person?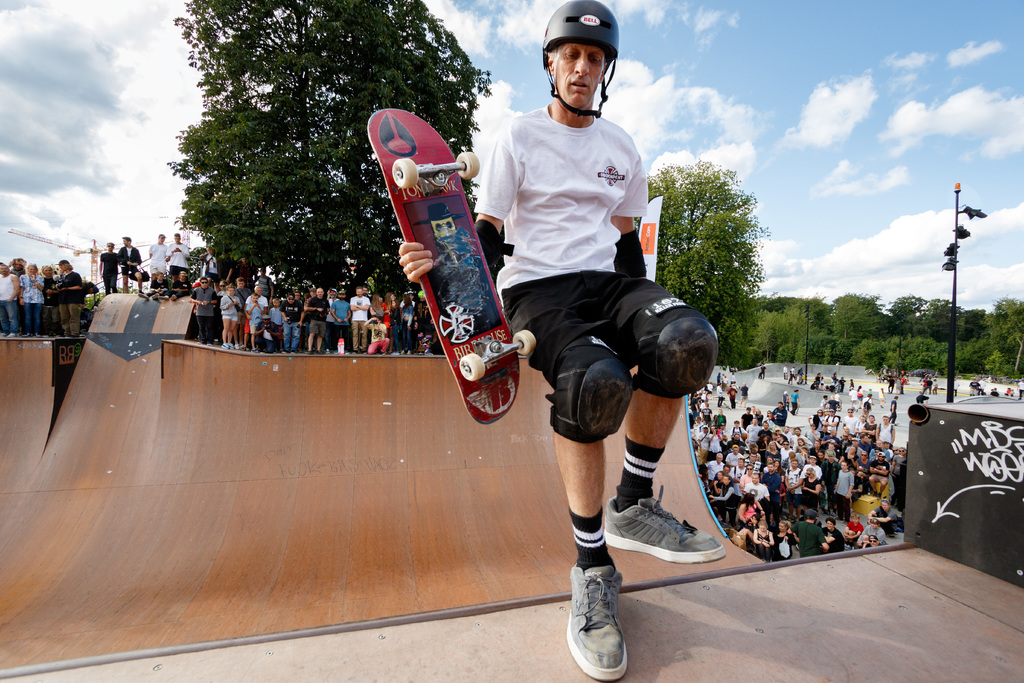
(396,0,721,682)
